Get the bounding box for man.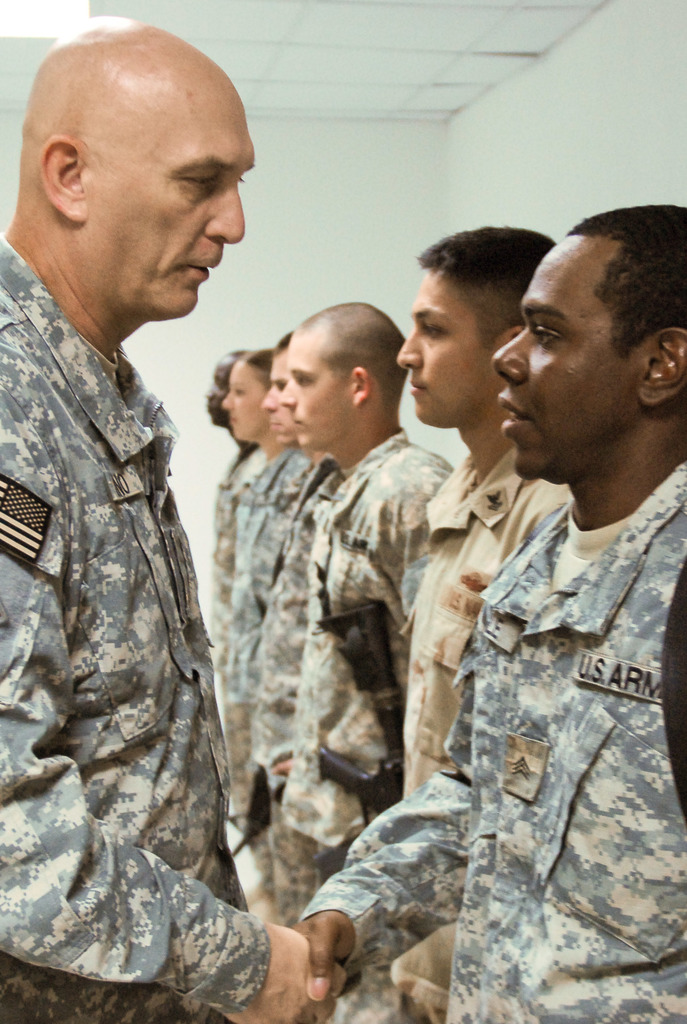
206/349/262/655.
